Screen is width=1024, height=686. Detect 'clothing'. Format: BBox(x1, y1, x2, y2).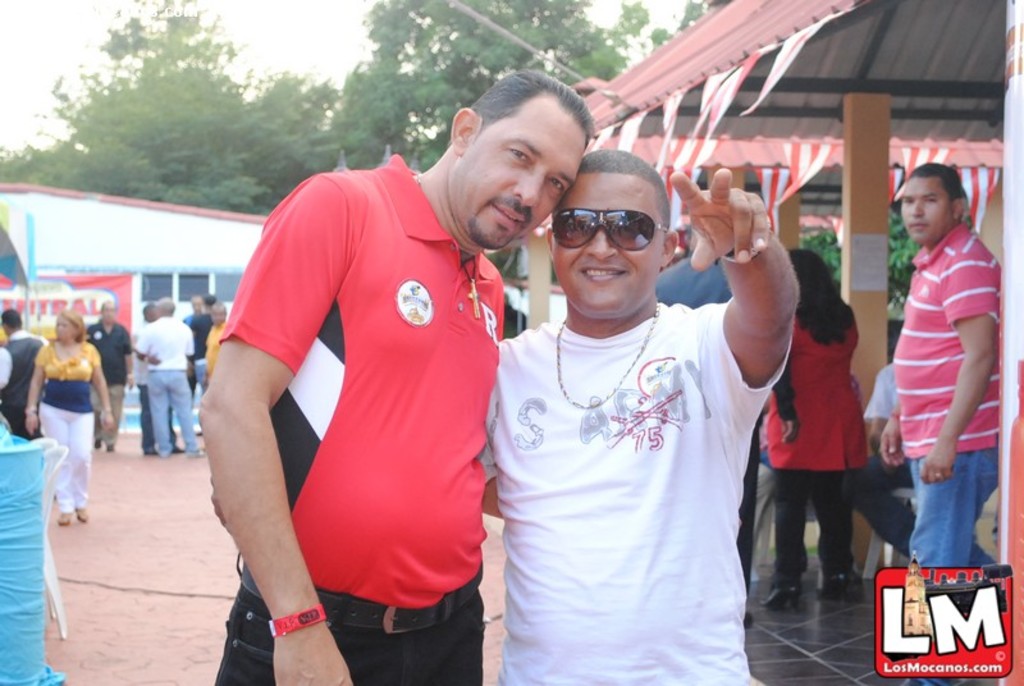
BBox(764, 306, 869, 576).
